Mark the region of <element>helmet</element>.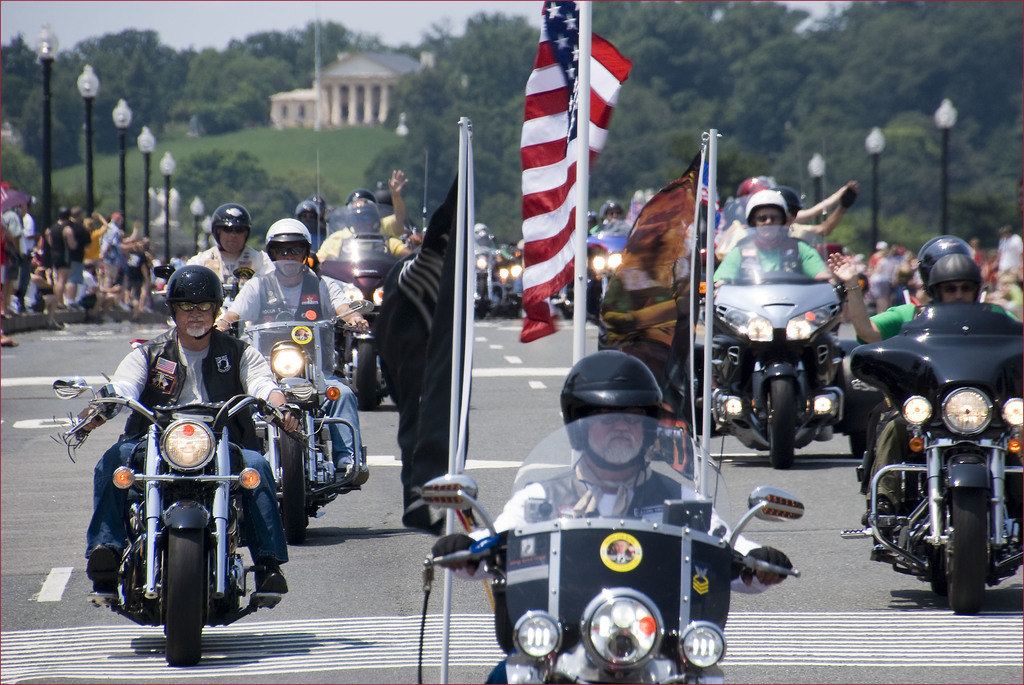
Region: <bbox>742, 192, 803, 249</bbox>.
